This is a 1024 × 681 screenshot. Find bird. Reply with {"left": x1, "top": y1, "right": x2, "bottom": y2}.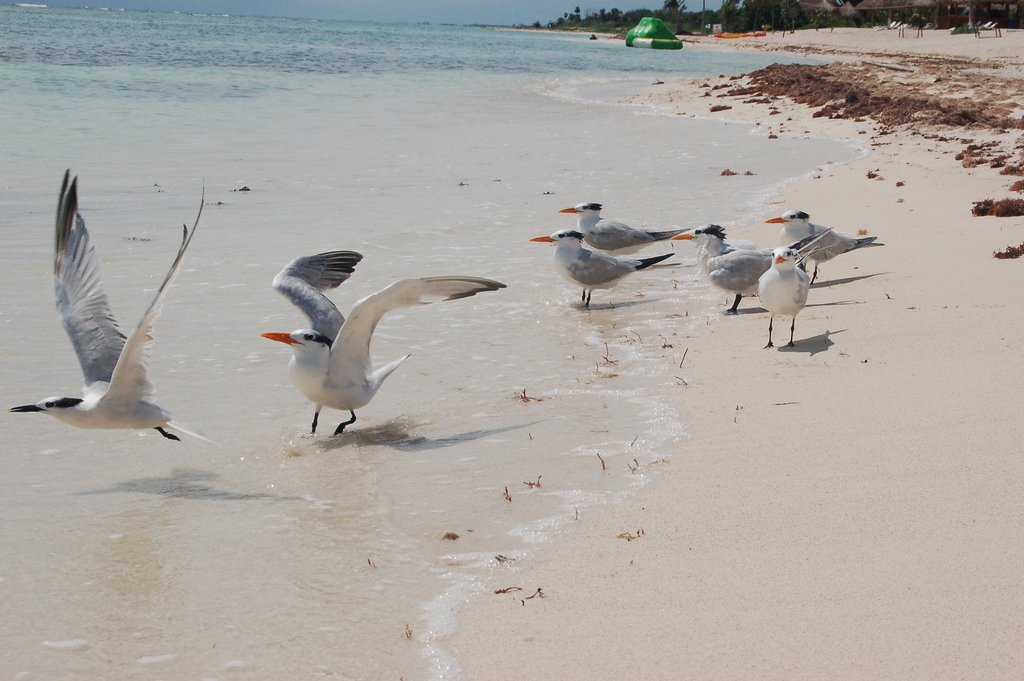
{"left": 763, "top": 204, "right": 882, "bottom": 293}.
